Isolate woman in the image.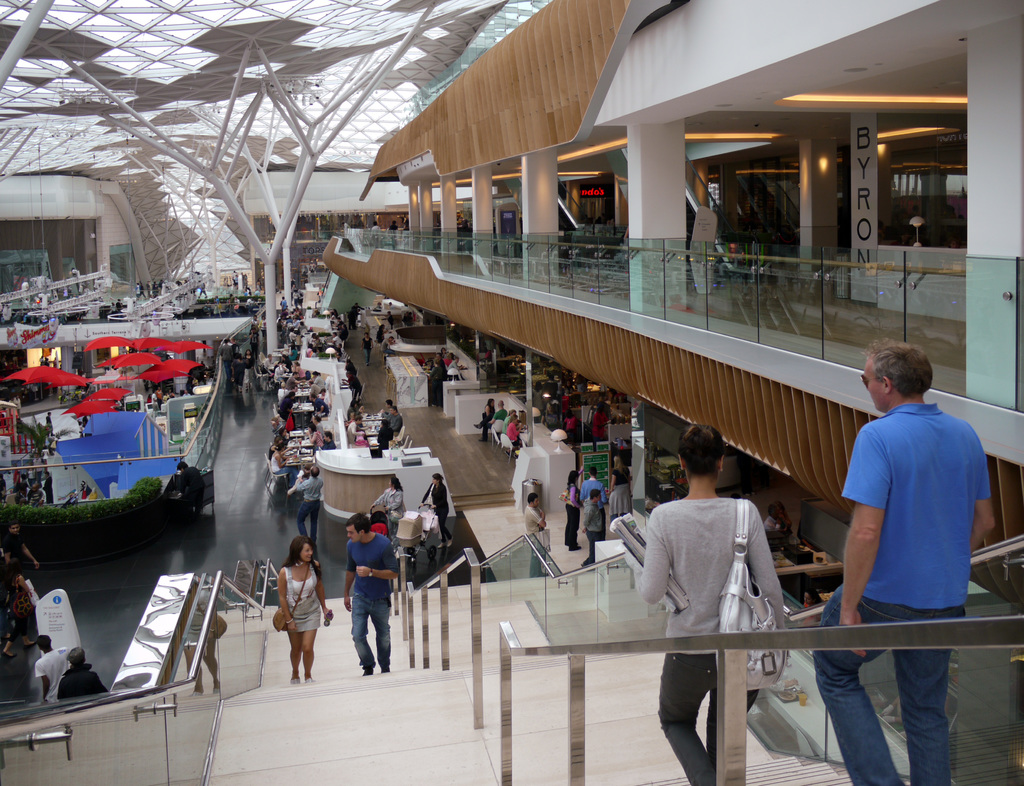
Isolated region: detection(801, 588, 824, 608).
